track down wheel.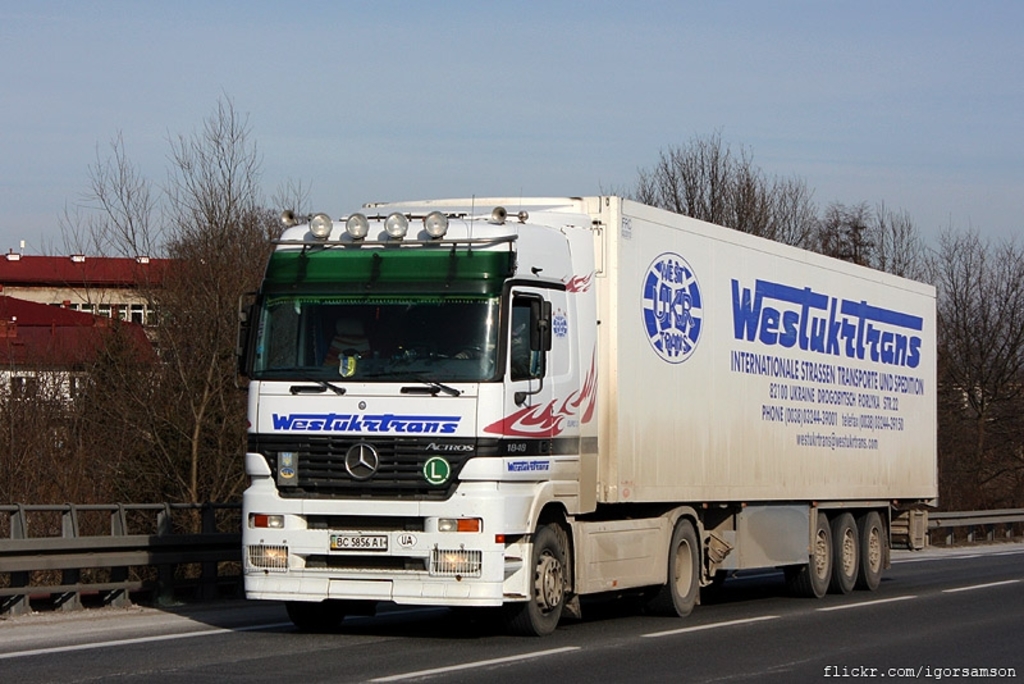
Tracked to bbox(833, 514, 860, 590).
